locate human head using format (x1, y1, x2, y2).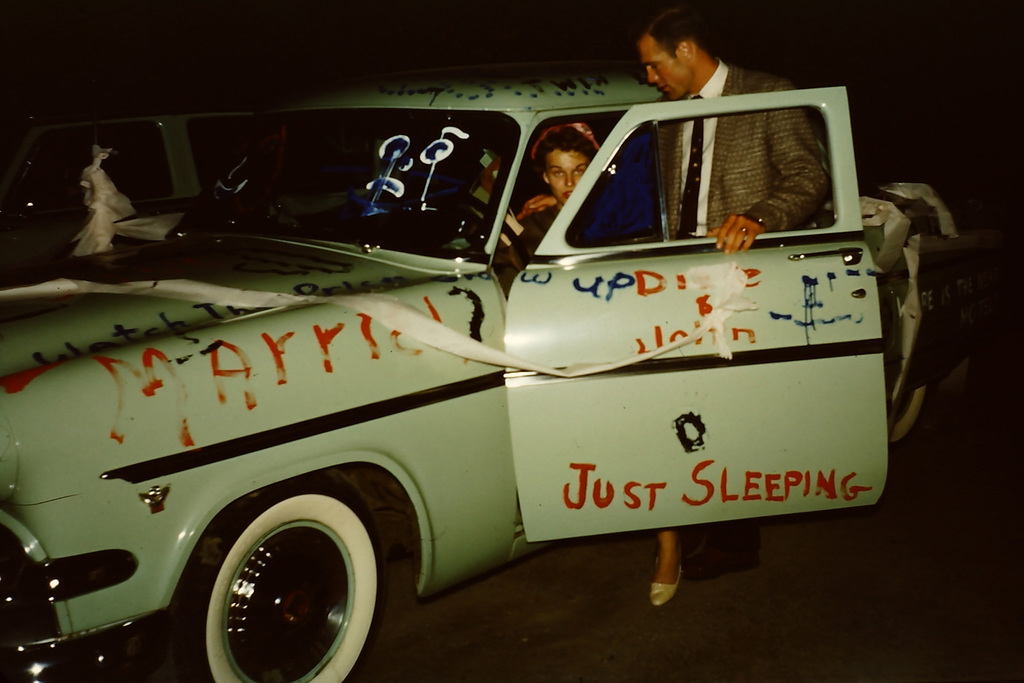
(92, 148, 114, 163).
